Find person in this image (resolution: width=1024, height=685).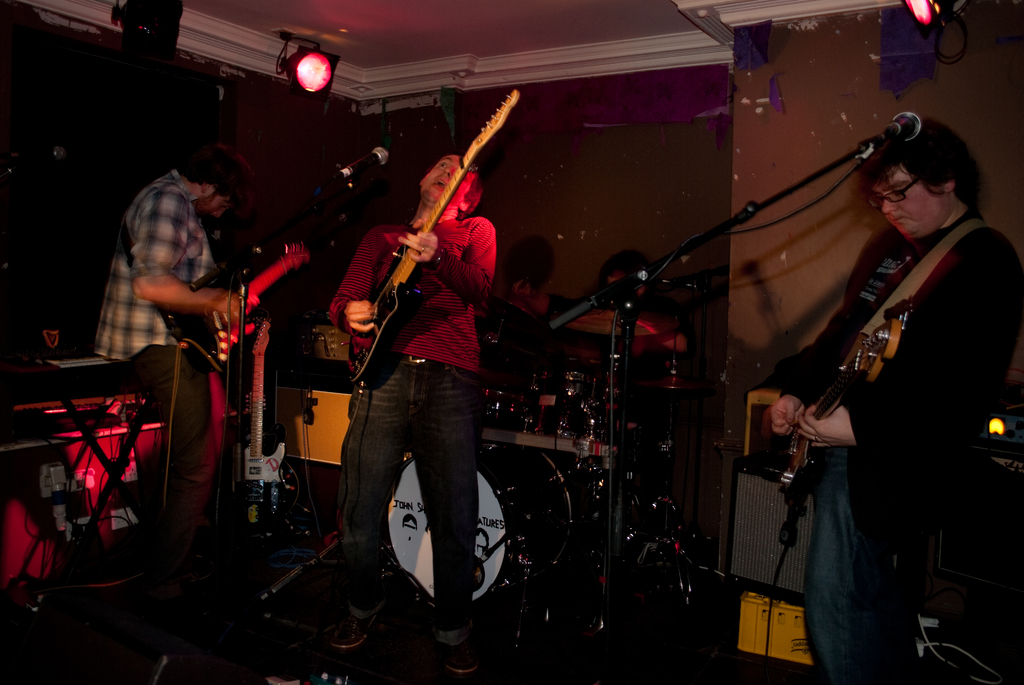
l=91, t=153, r=263, b=636.
